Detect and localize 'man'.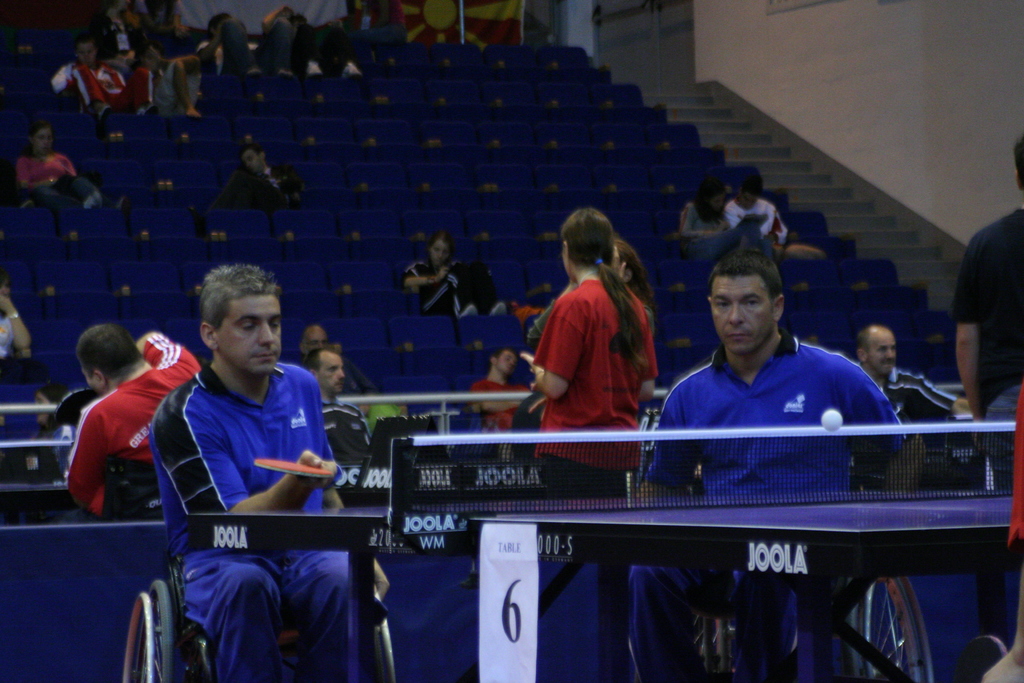
Localized at rect(304, 325, 383, 391).
